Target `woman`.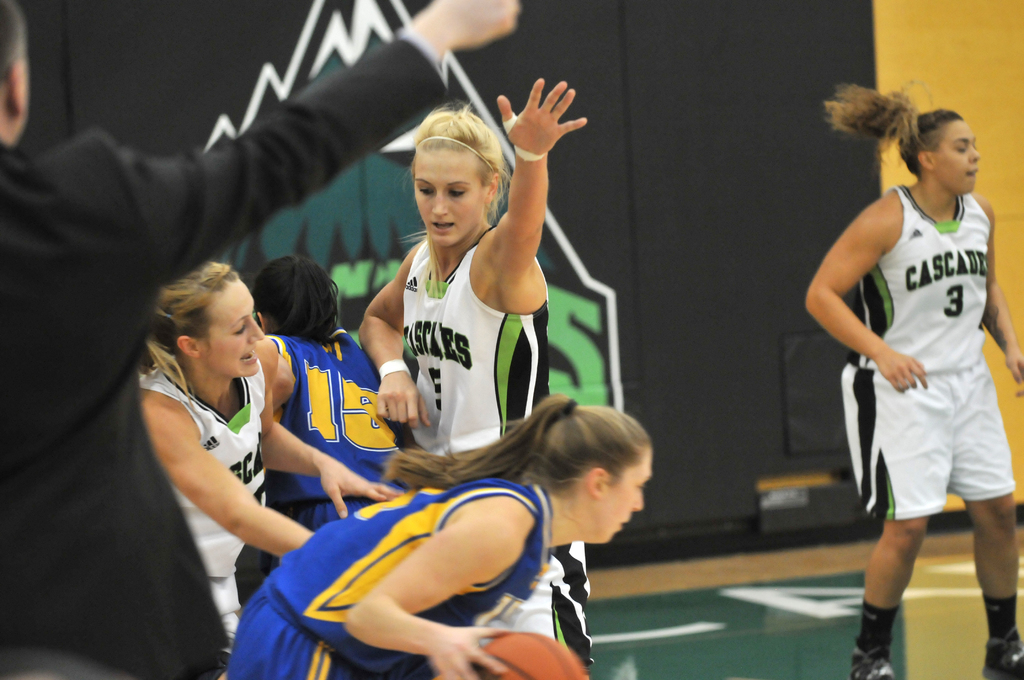
Target region: rect(221, 387, 652, 679).
